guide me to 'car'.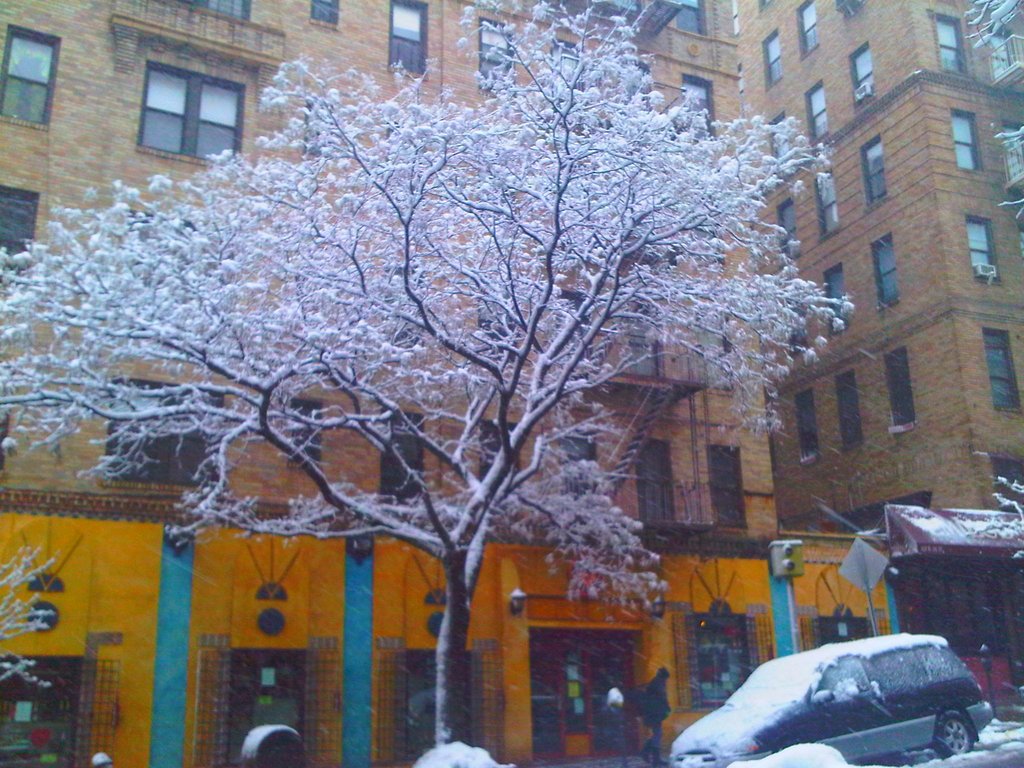
Guidance: [x1=674, y1=636, x2=998, y2=762].
